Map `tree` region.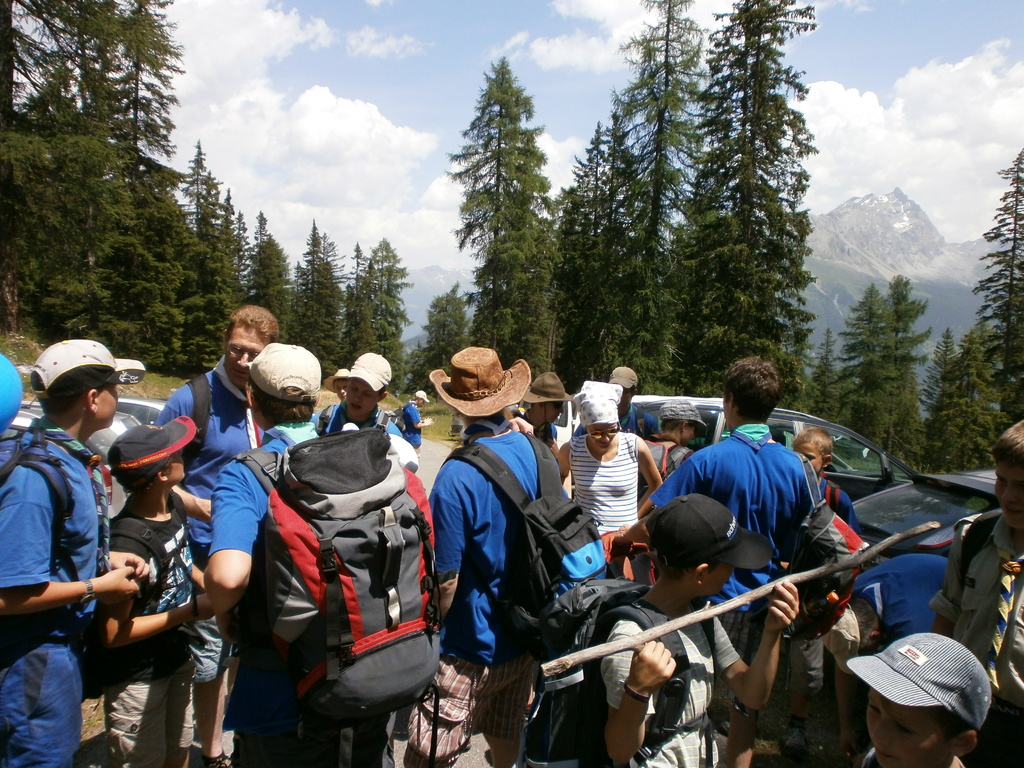
Mapped to 889 273 933 470.
